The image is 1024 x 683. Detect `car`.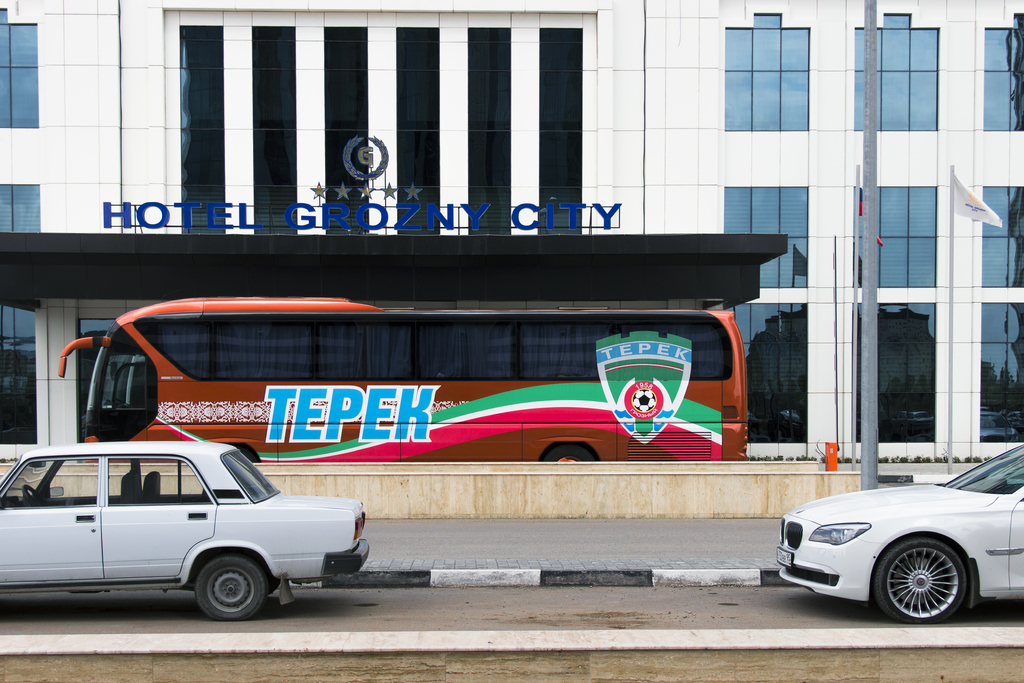
Detection: 0:442:390:629.
